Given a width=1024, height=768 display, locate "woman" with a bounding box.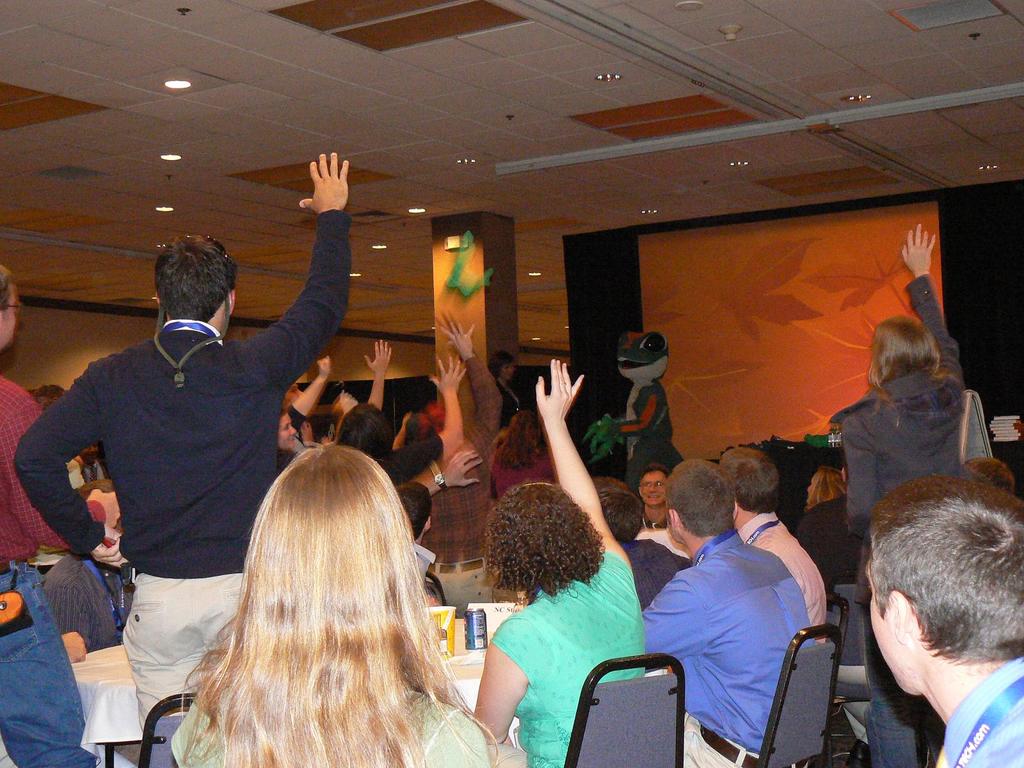
Located: bbox=(477, 347, 645, 767).
